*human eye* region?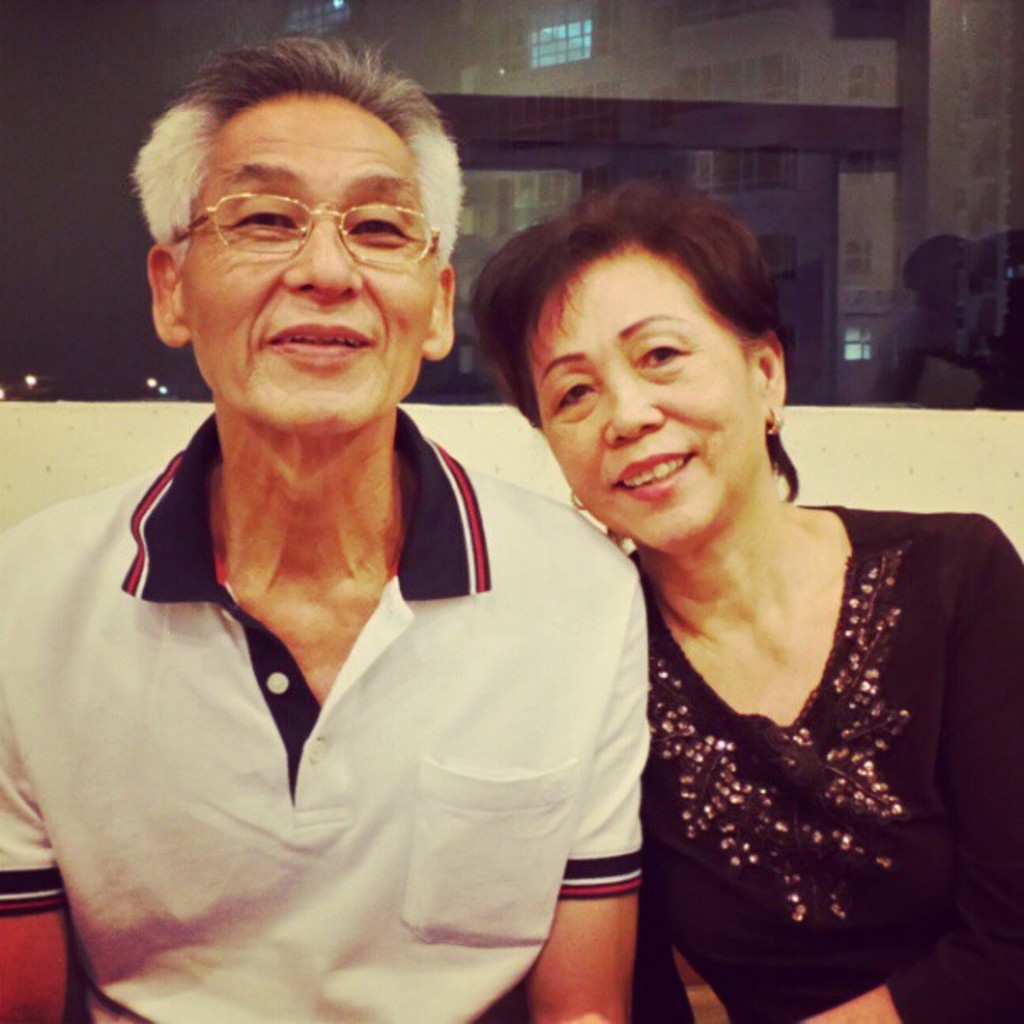
l=632, t=330, r=691, b=385
